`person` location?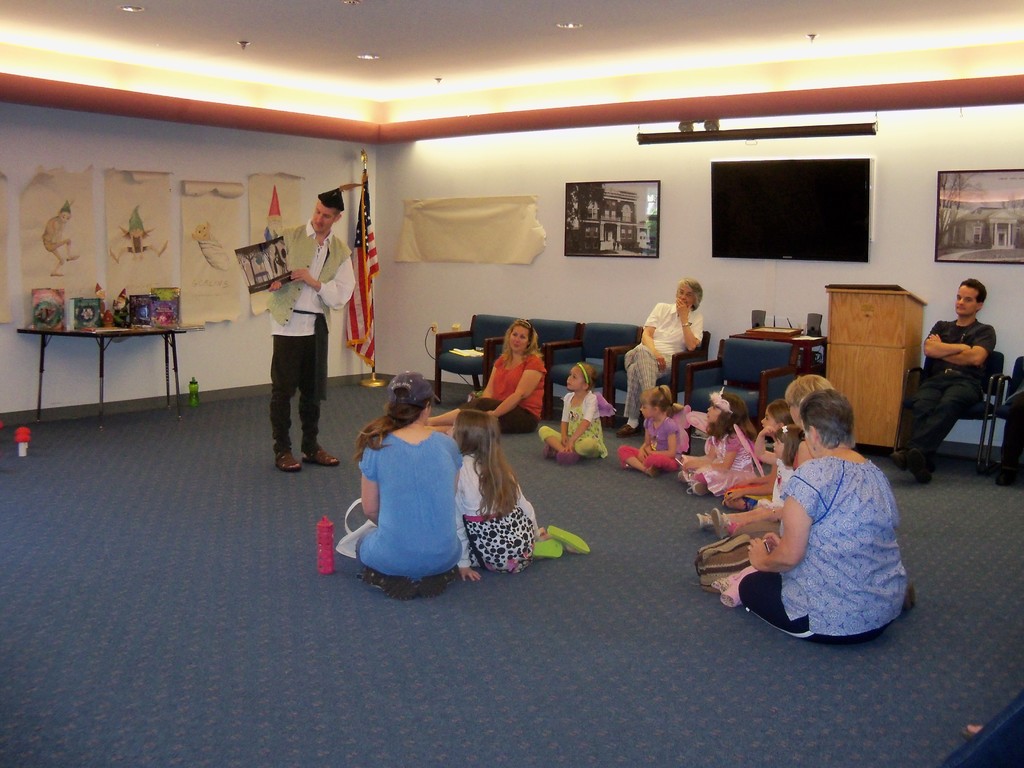
x1=355 y1=369 x2=463 y2=600
